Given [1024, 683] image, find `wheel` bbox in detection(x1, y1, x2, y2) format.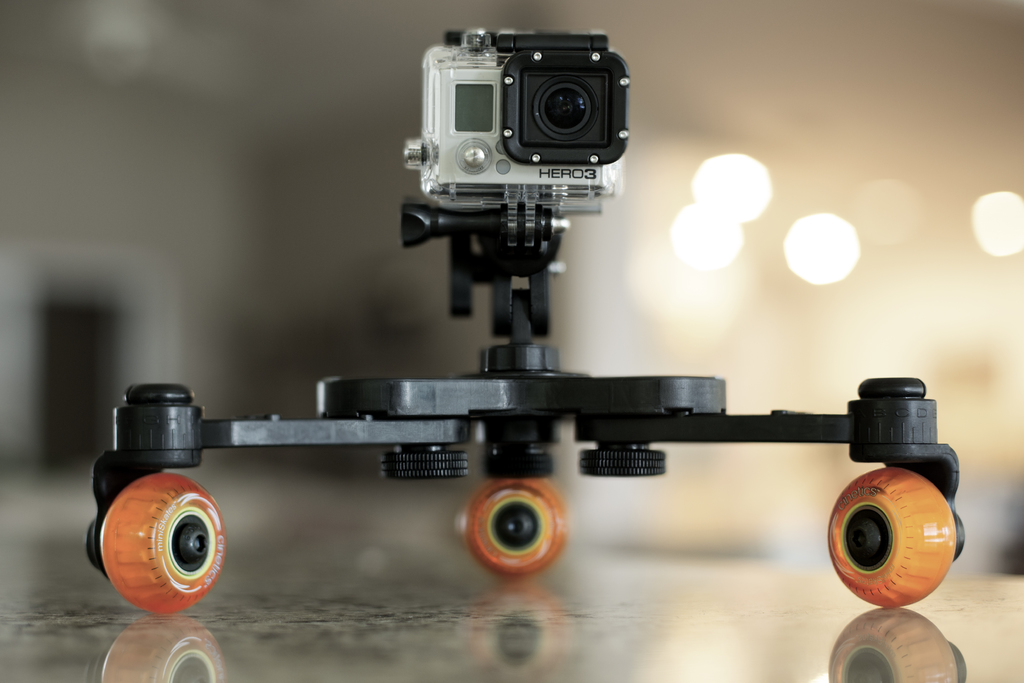
detection(98, 475, 225, 611).
